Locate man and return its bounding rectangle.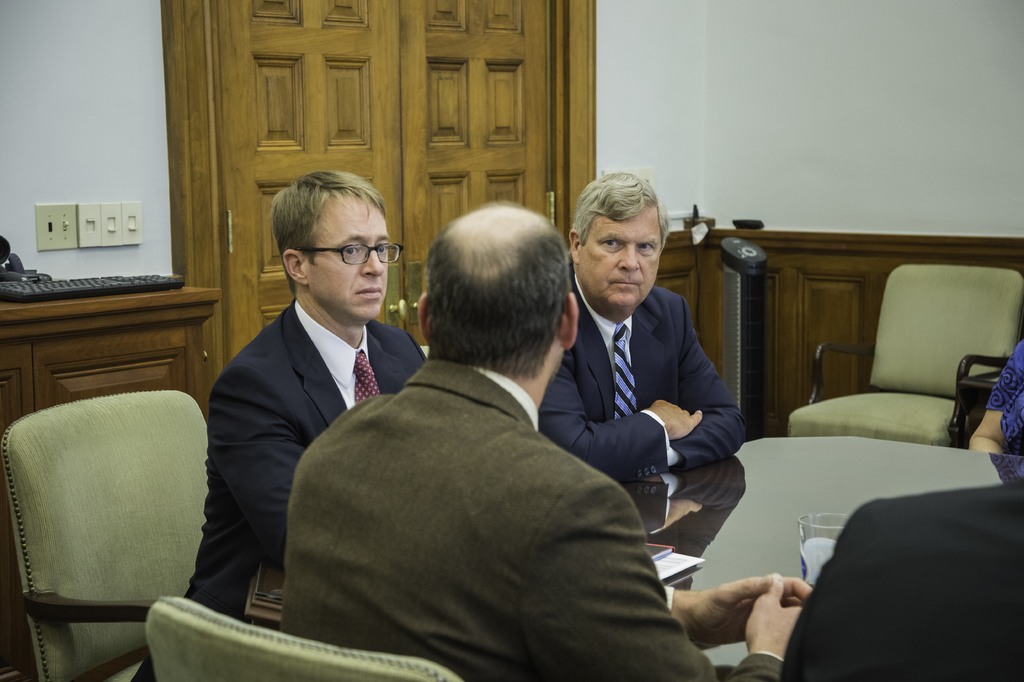
locate(278, 201, 813, 681).
